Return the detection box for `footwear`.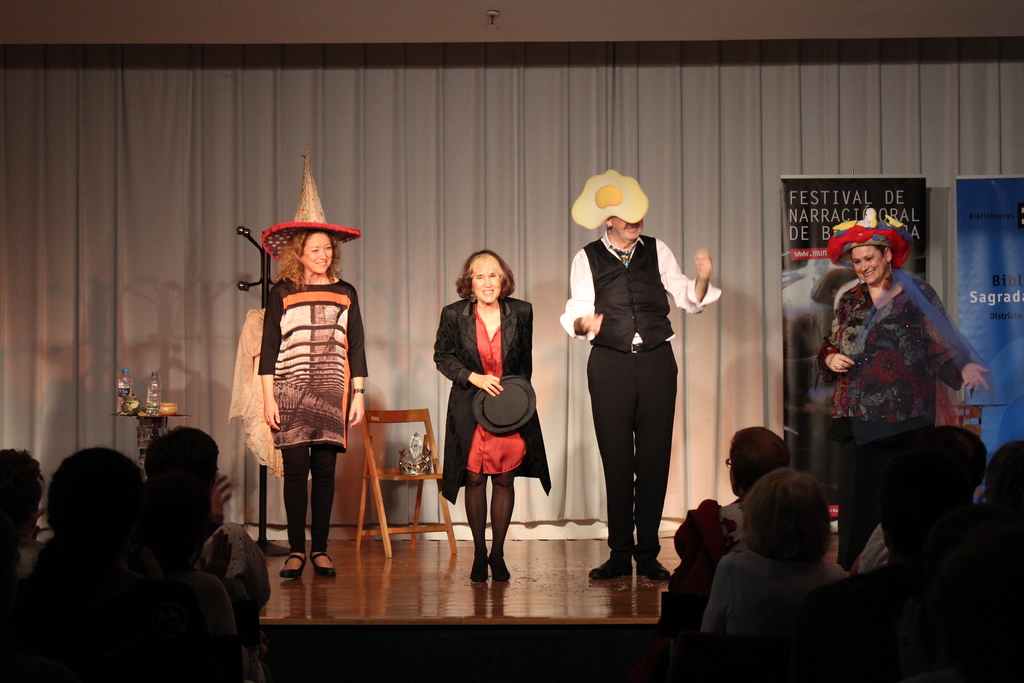
(left=470, top=551, right=487, bottom=584).
